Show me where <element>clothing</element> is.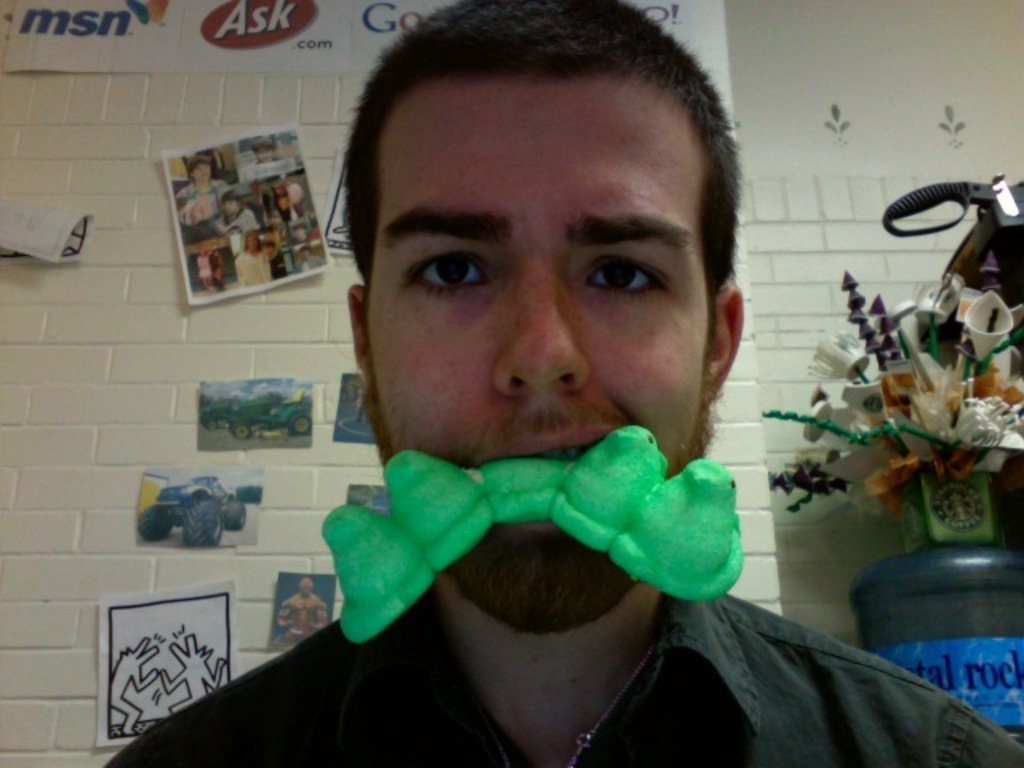
<element>clothing</element> is at rect(104, 584, 1022, 766).
